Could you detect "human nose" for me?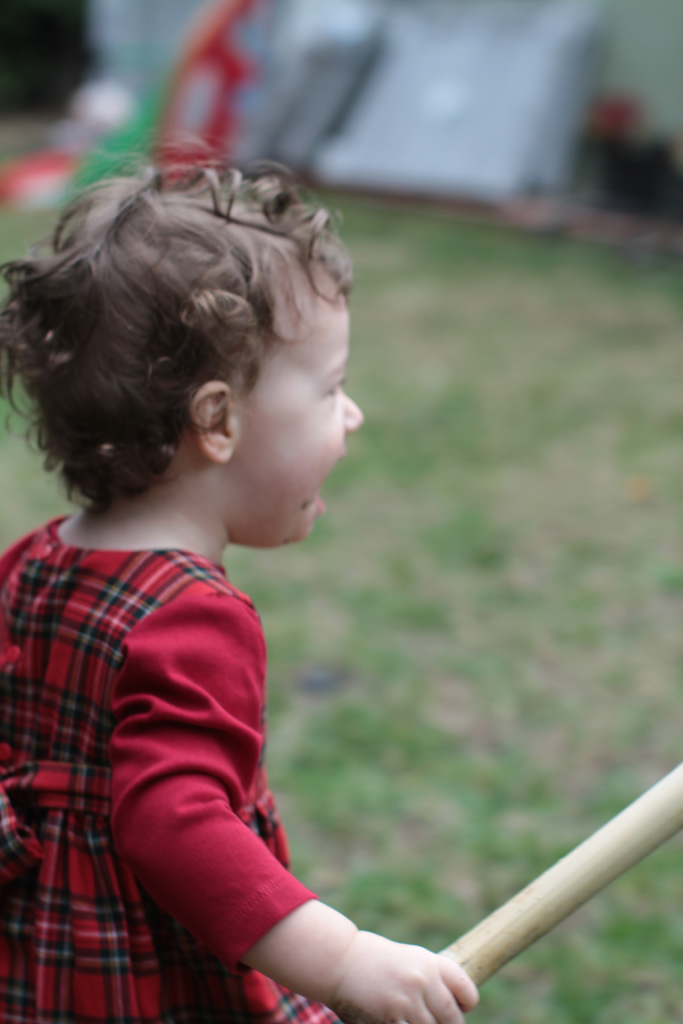
Detection result: locate(344, 390, 365, 432).
